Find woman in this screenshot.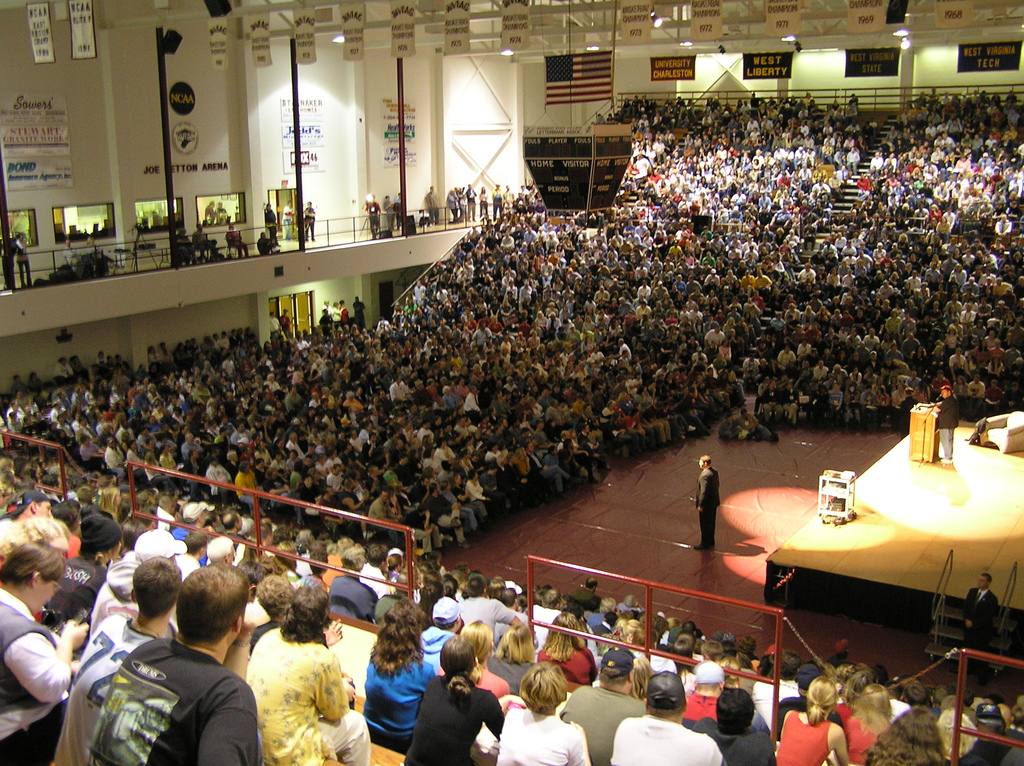
The bounding box for woman is pyautogui.locateOnScreen(934, 707, 986, 765).
